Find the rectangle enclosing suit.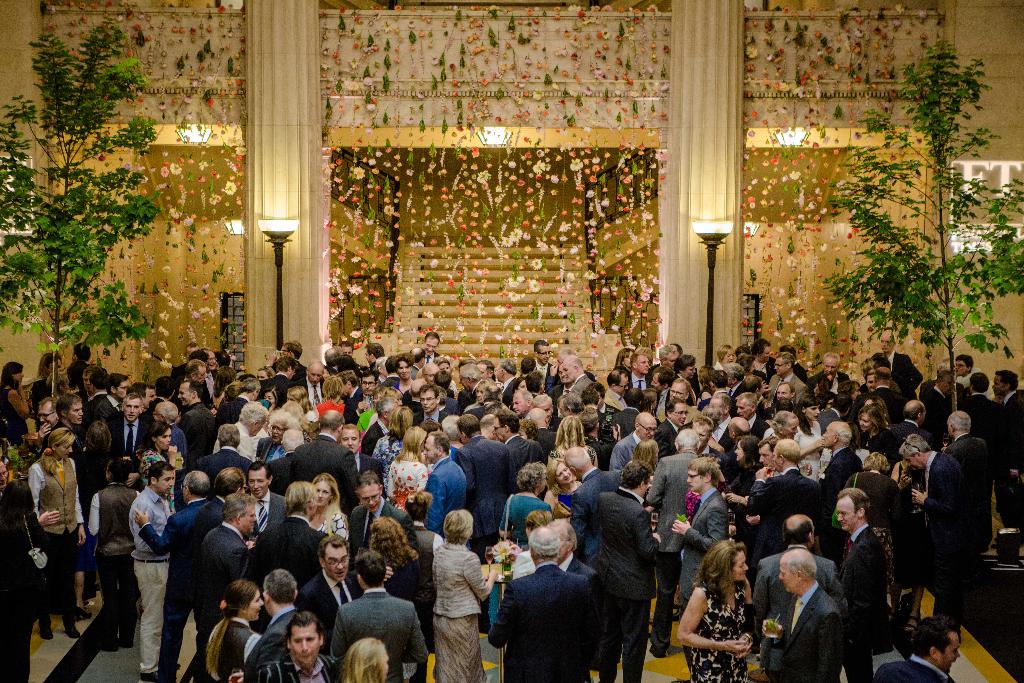
<region>349, 387, 366, 420</region>.
